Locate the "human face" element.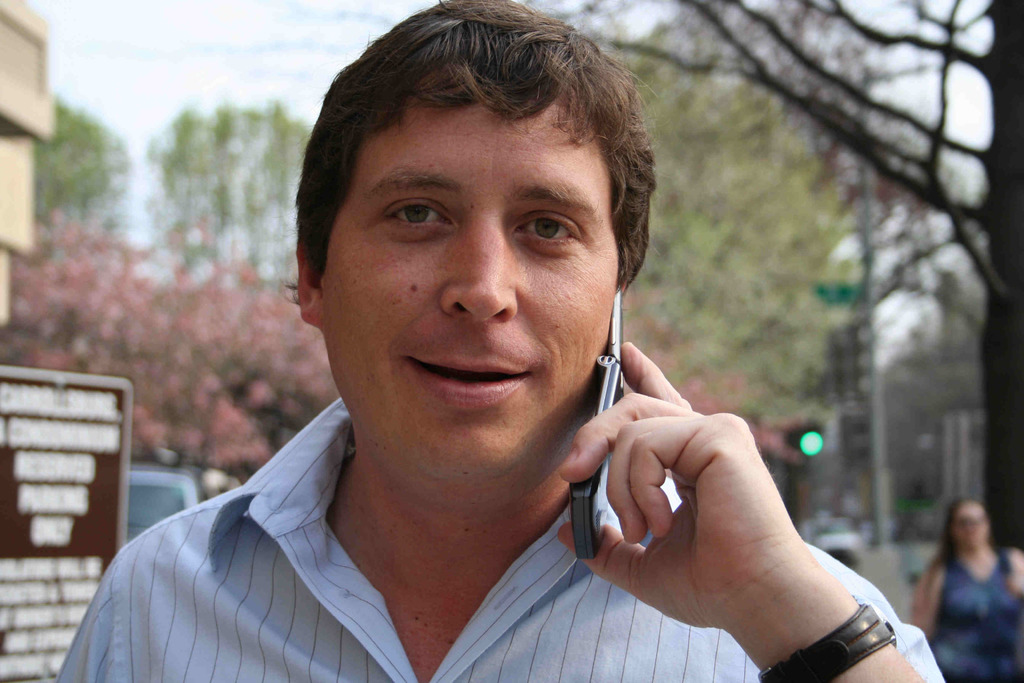
Element bbox: (left=321, top=108, right=624, bottom=484).
